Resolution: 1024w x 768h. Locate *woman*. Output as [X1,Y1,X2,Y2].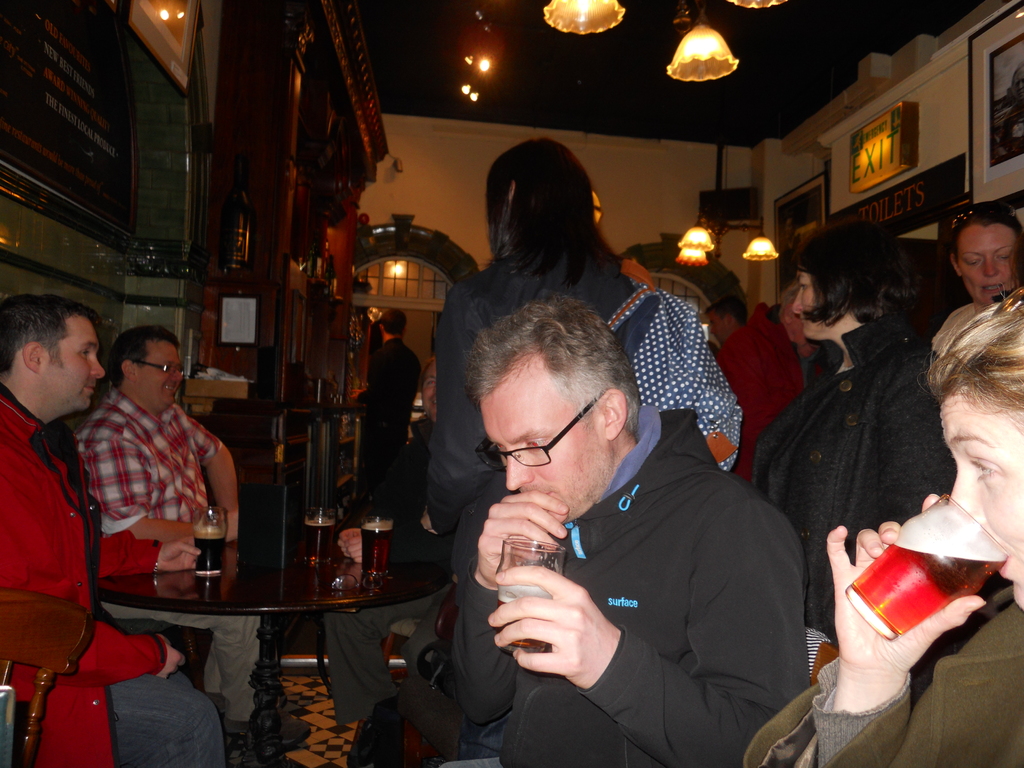
[924,202,1023,388].
